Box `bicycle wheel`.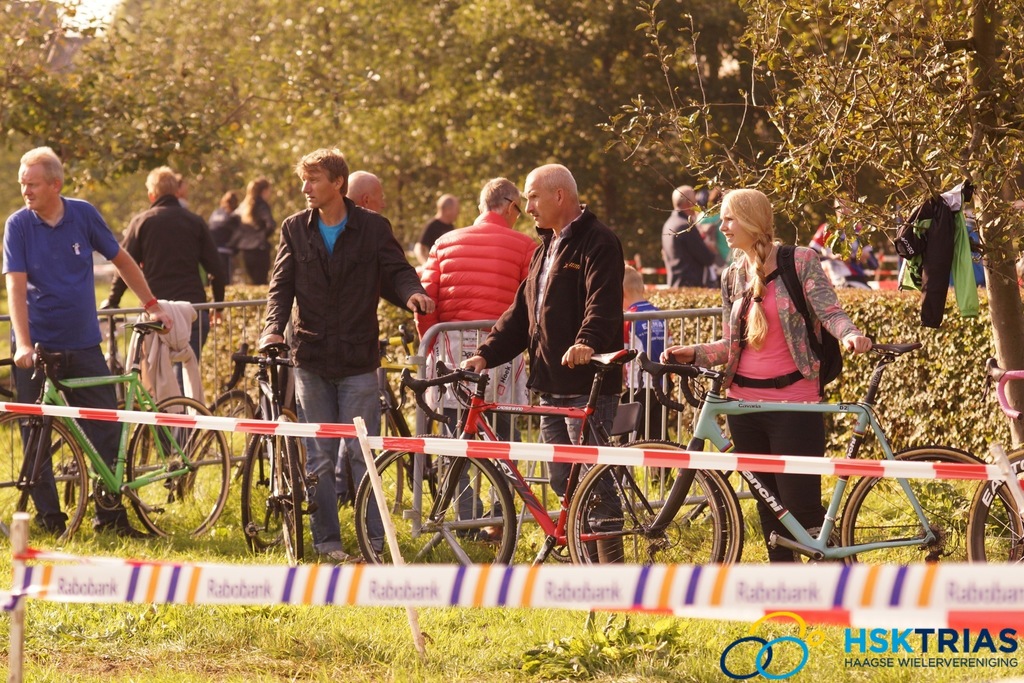
[x1=842, y1=444, x2=1023, y2=563].
